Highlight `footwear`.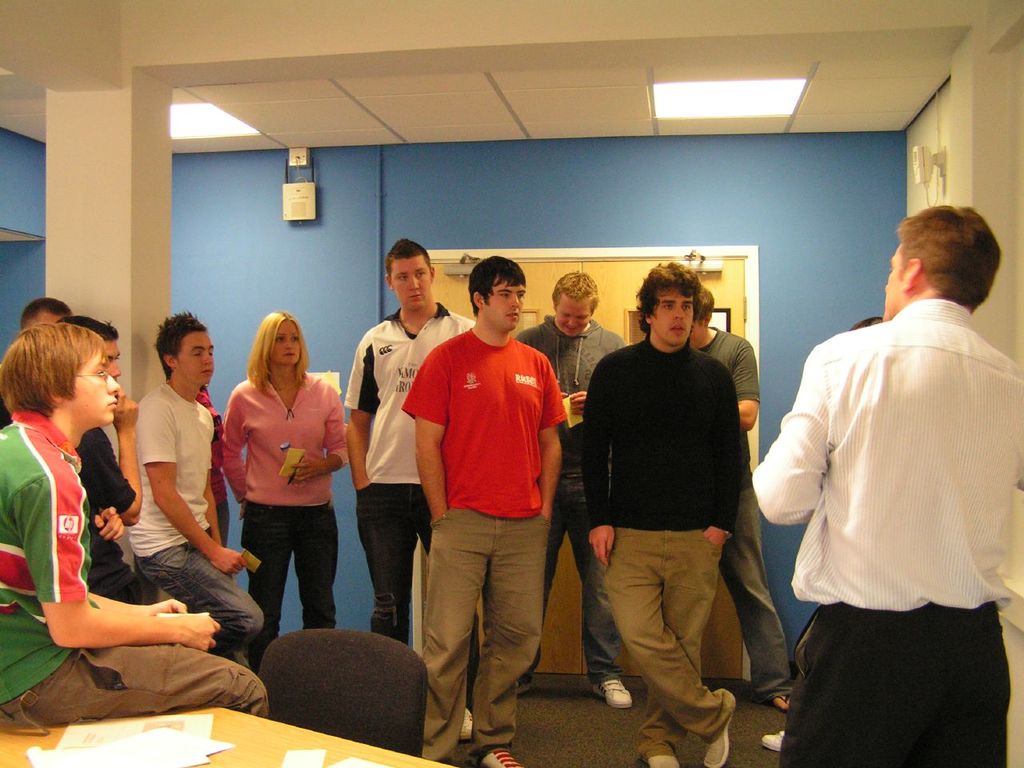
Highlighted region: (x1=586, y1=678, x2=638, y2=714).
